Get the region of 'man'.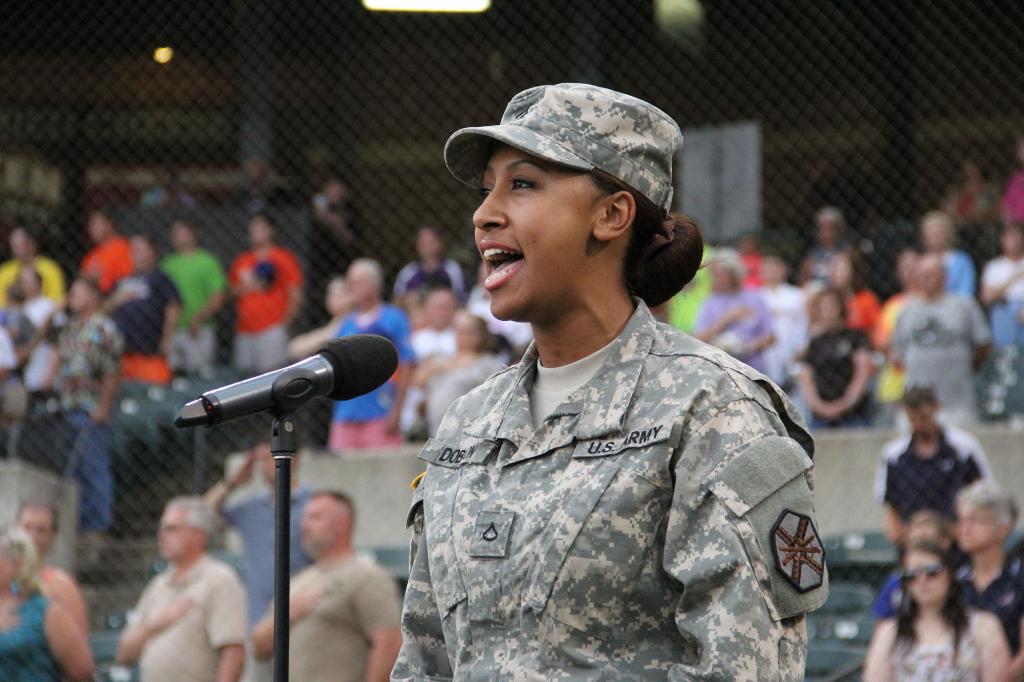
<box>884,245,989,424</box>.
